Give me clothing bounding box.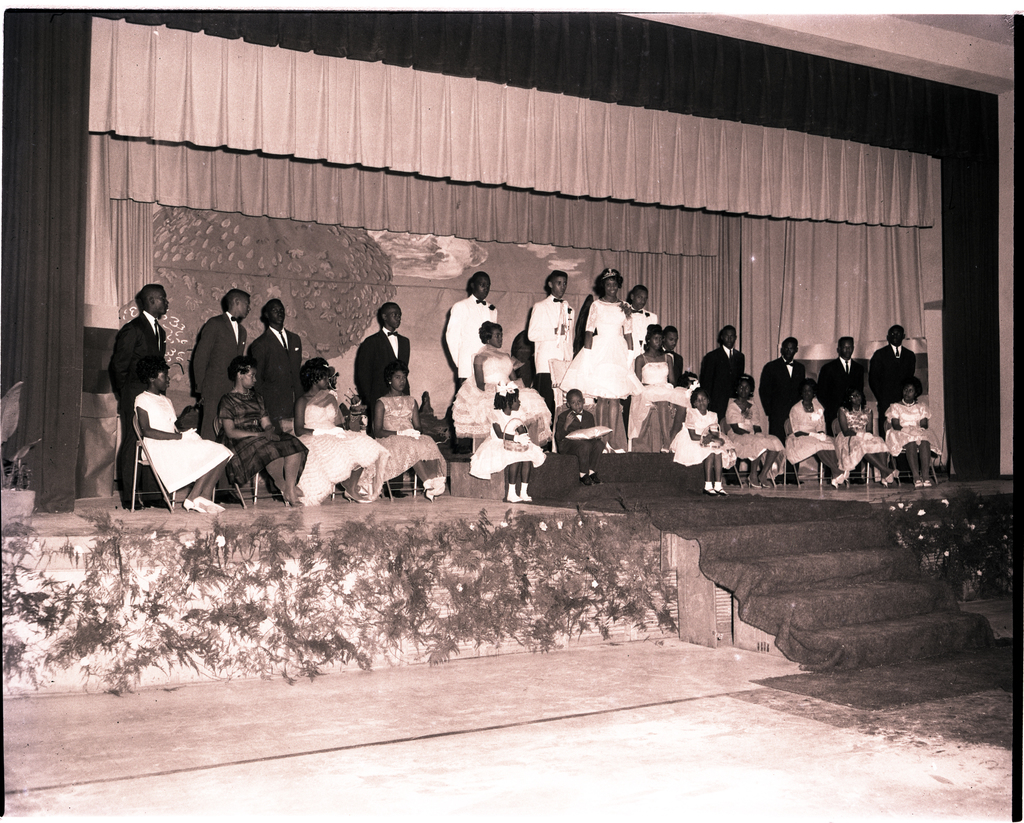
bbox(185, 314, 244, 441).
